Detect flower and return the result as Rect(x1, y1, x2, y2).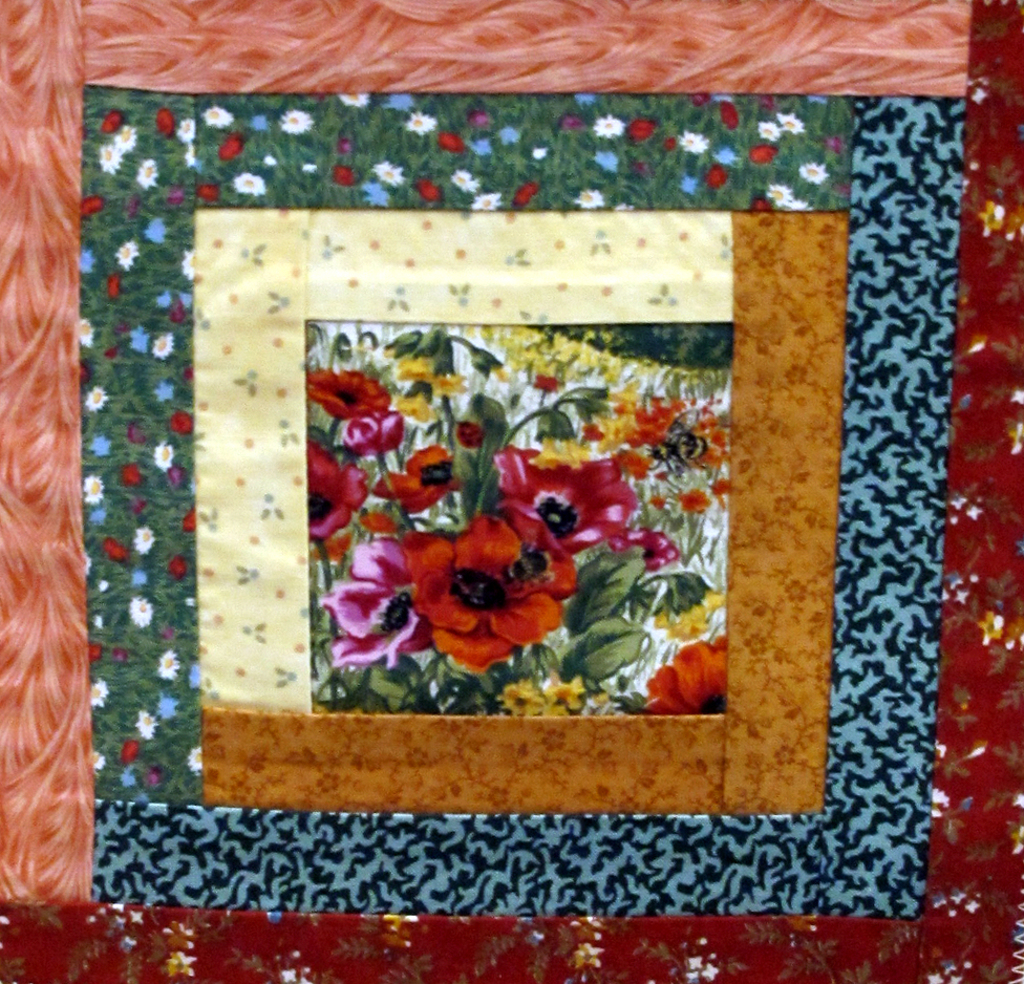
Rect(330, 138, 351, 157).
